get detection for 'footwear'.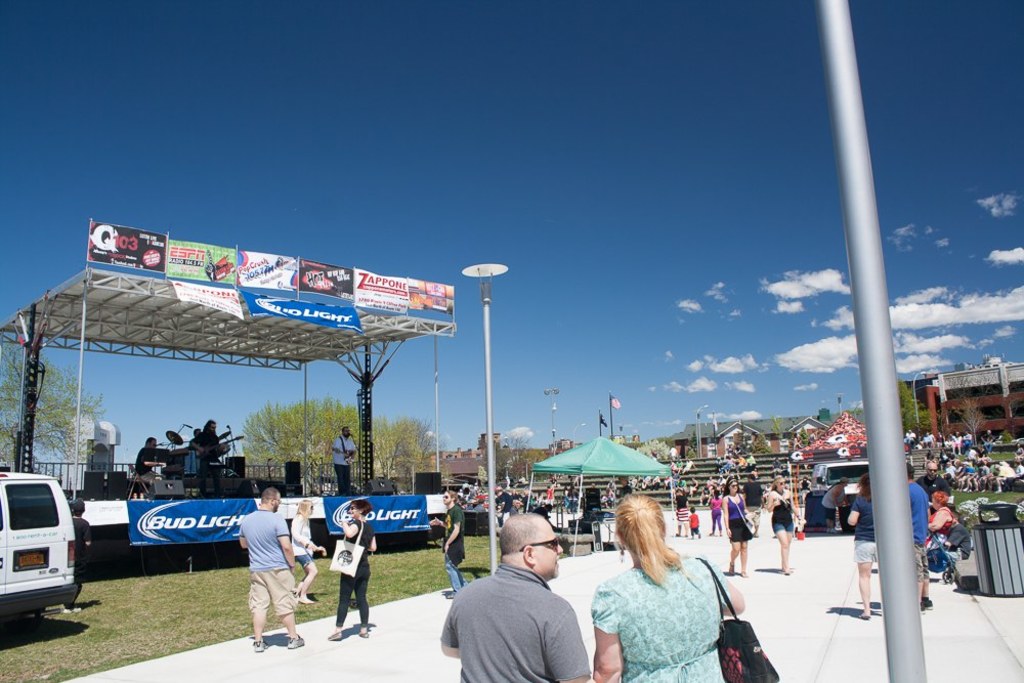
Detection: [331,626,346,640].
